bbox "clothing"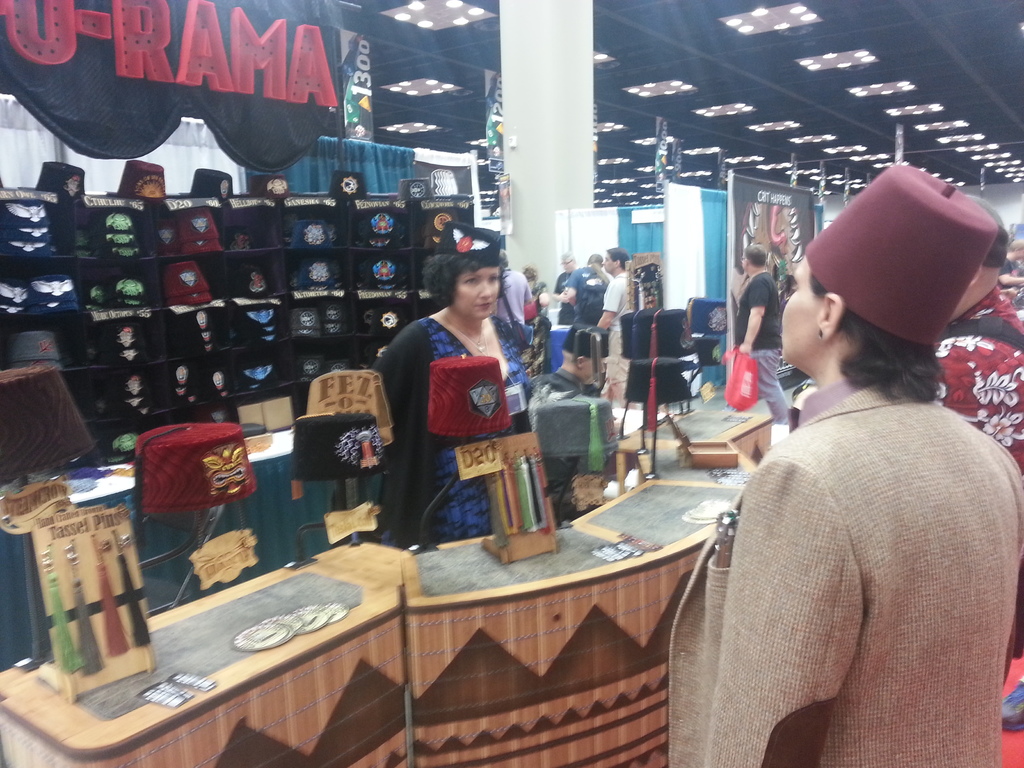
550:267:575:325
